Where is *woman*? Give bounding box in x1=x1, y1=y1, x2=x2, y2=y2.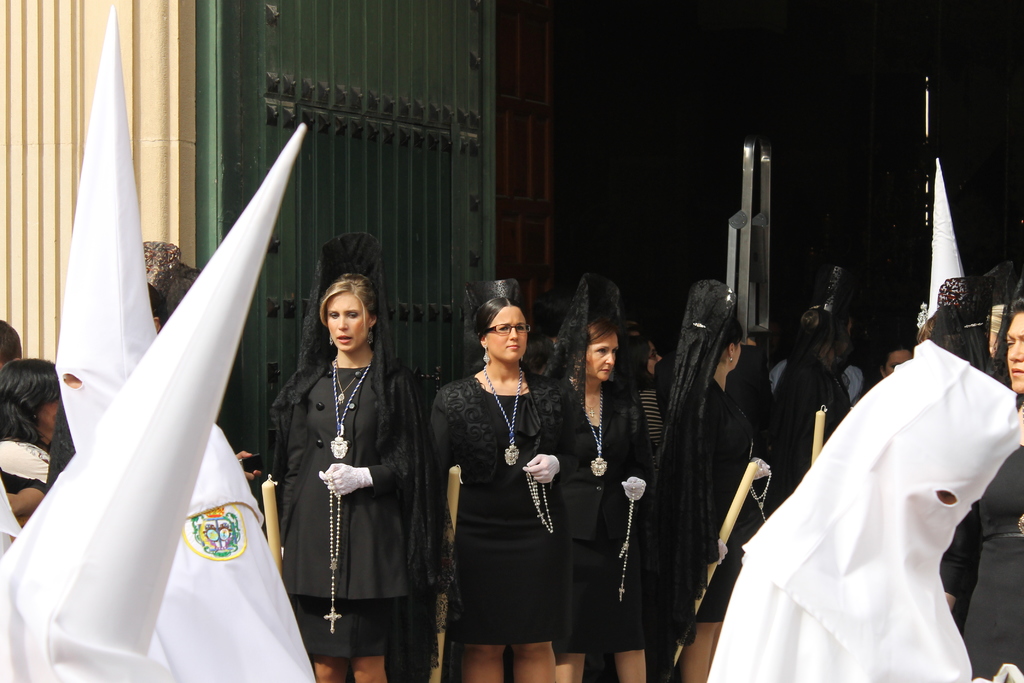
x1=645, y1=268, x2=760, y2=682.
